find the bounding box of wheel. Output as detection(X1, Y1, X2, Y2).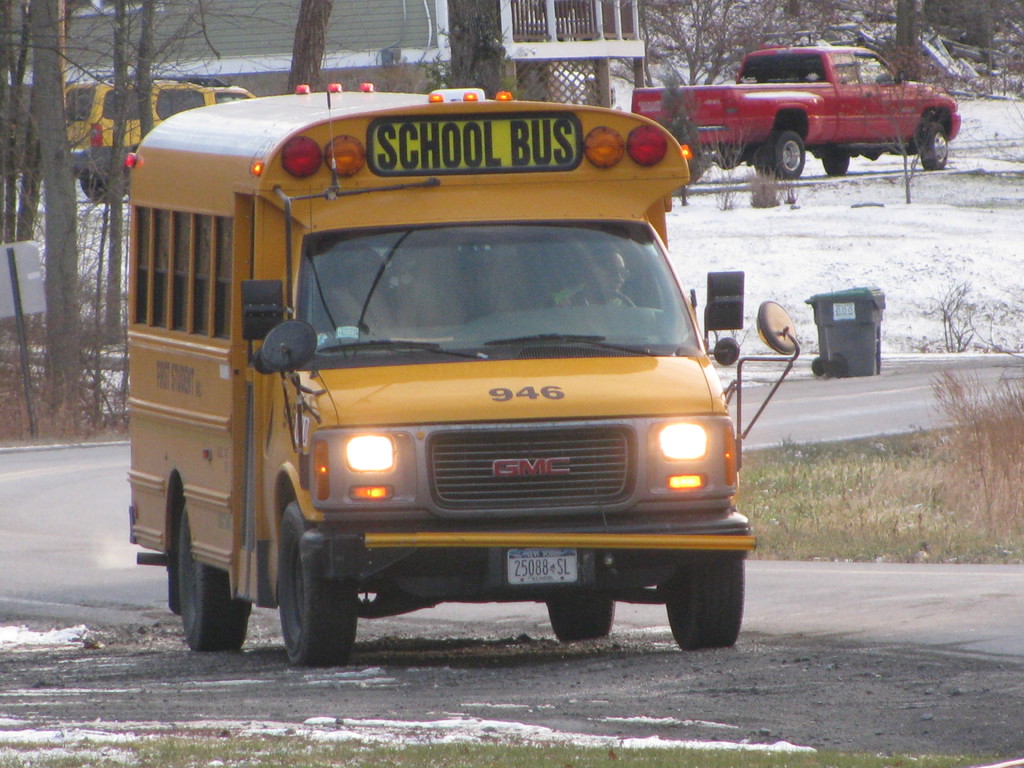
detection(547, 600, 615, 642).
